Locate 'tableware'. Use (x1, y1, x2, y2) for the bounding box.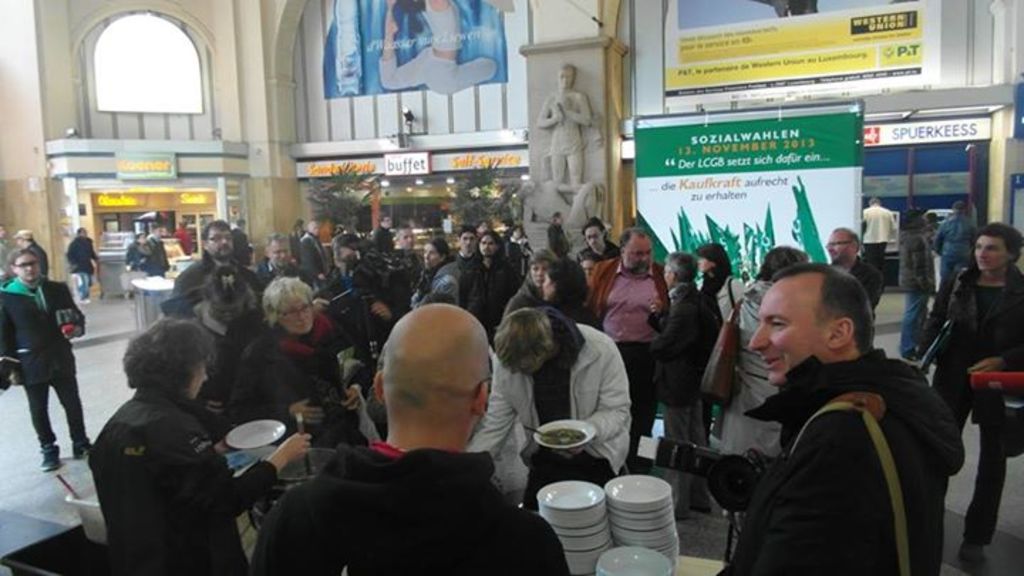
(521, 422, 576, 438).
